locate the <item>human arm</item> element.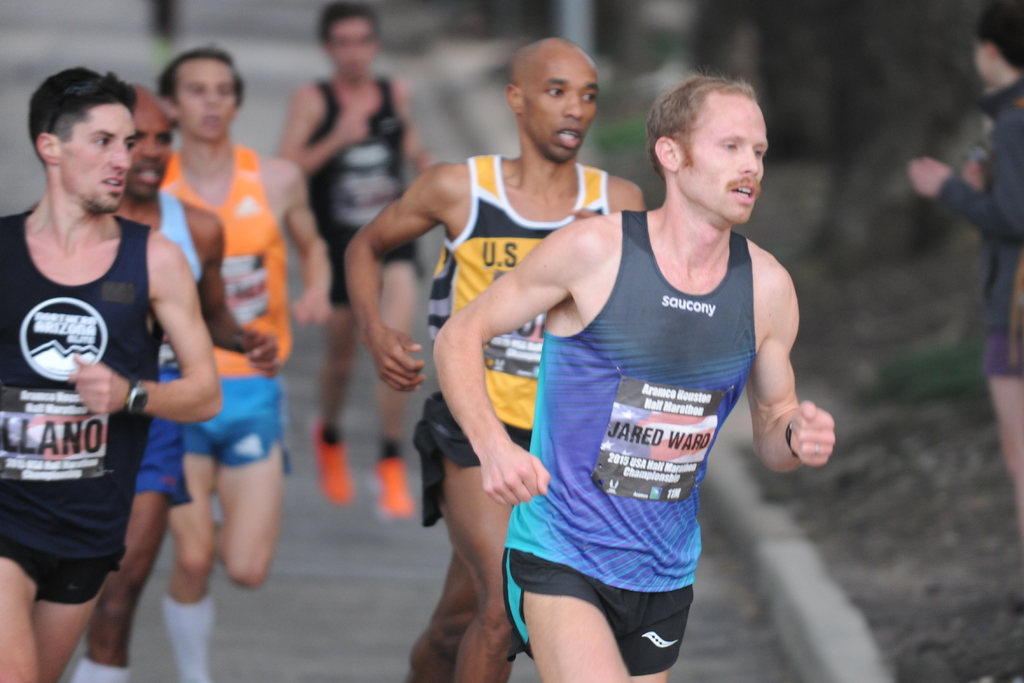
Element bbox: detection(204, 212, 283, 383).
